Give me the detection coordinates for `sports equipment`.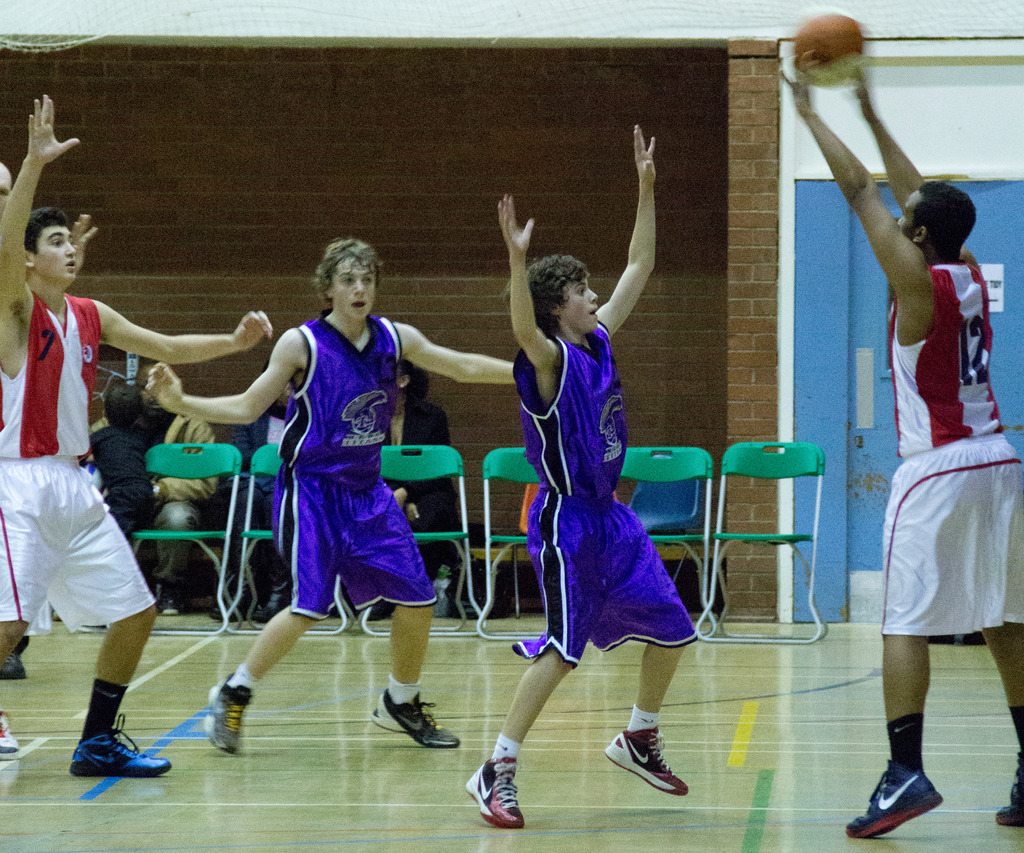
(794,15,863,88).
